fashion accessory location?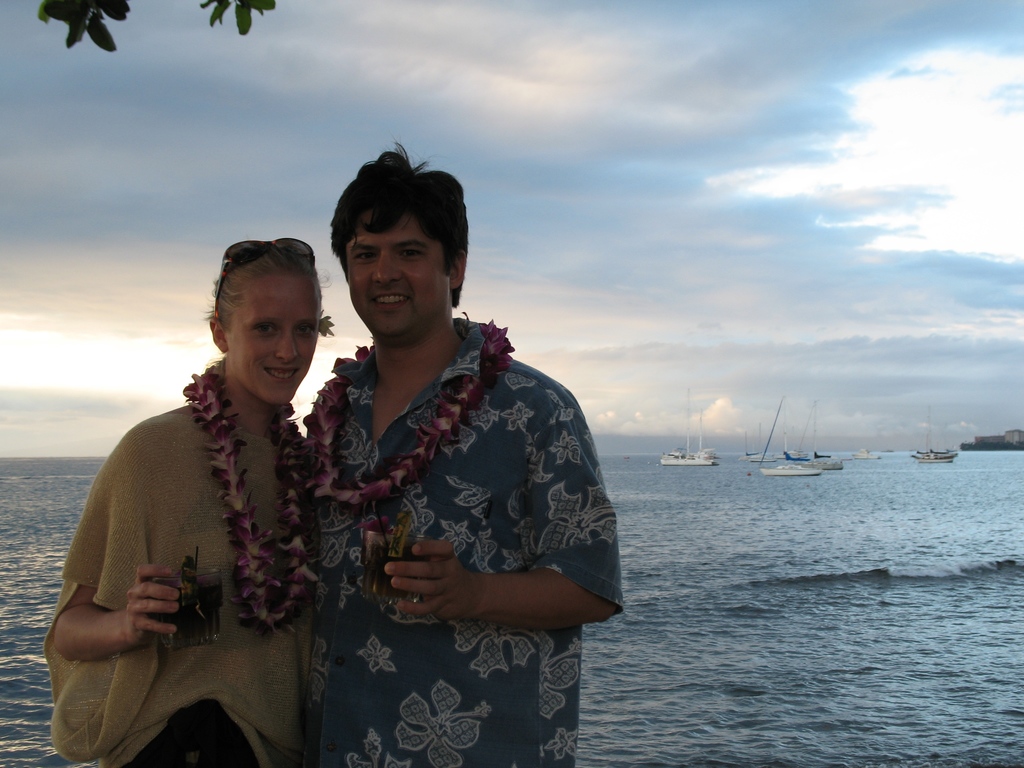
212 237 312 310
